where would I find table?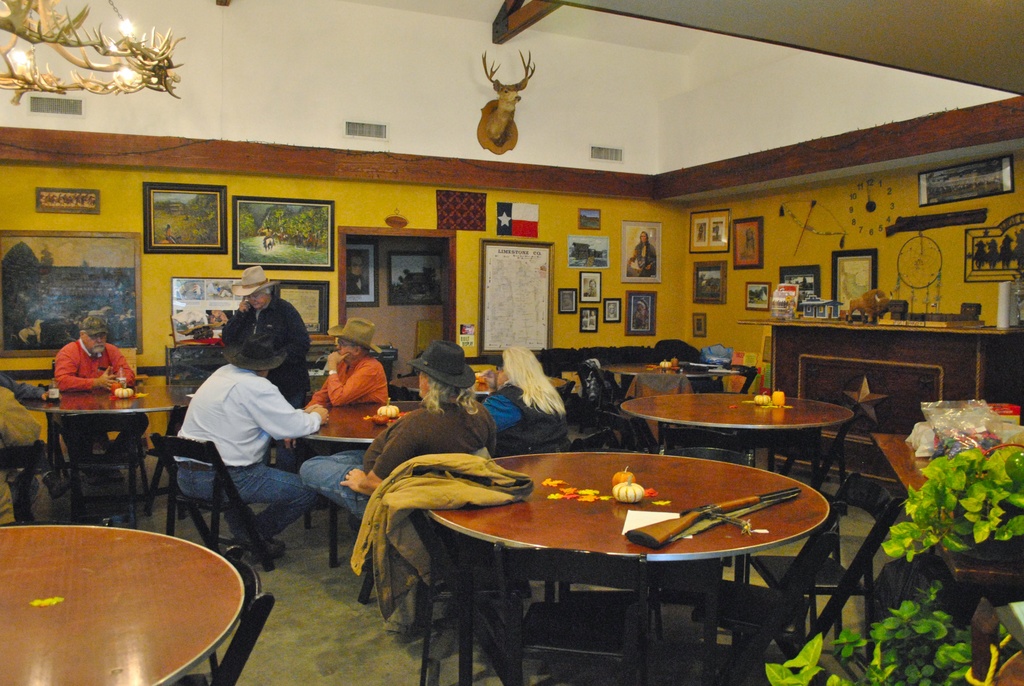
At <box>0,524,248,685</box>.
